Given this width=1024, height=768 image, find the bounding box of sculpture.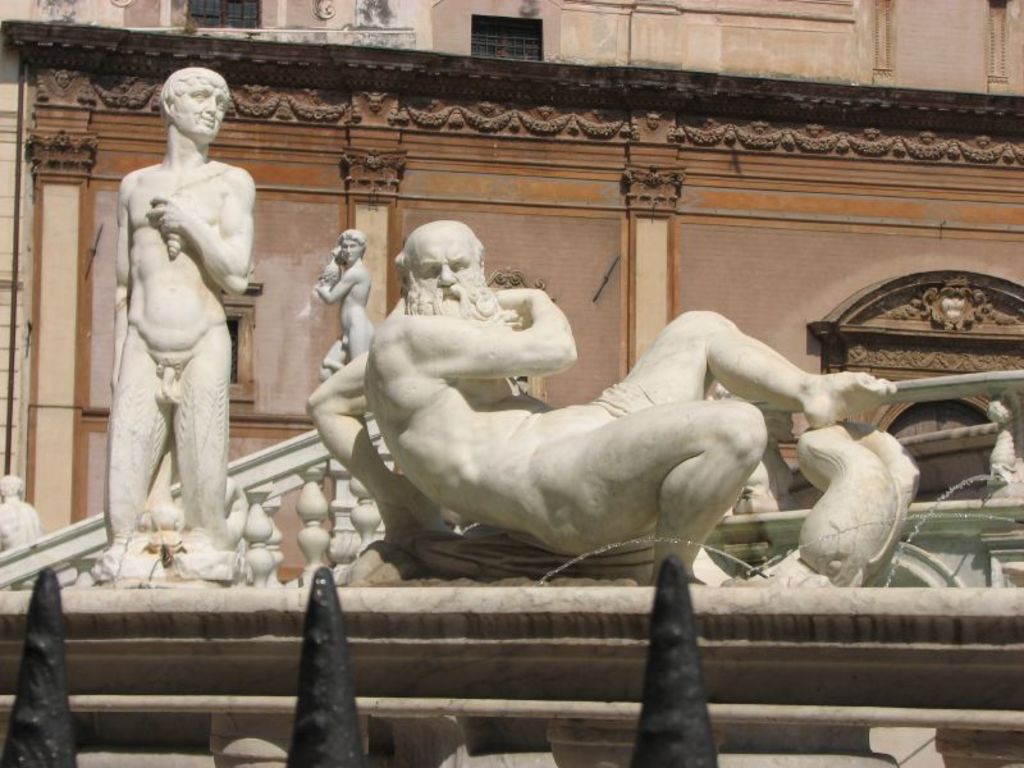
{"x1": 296, "y1": 209, "x2": 891, "y2": 585}.
